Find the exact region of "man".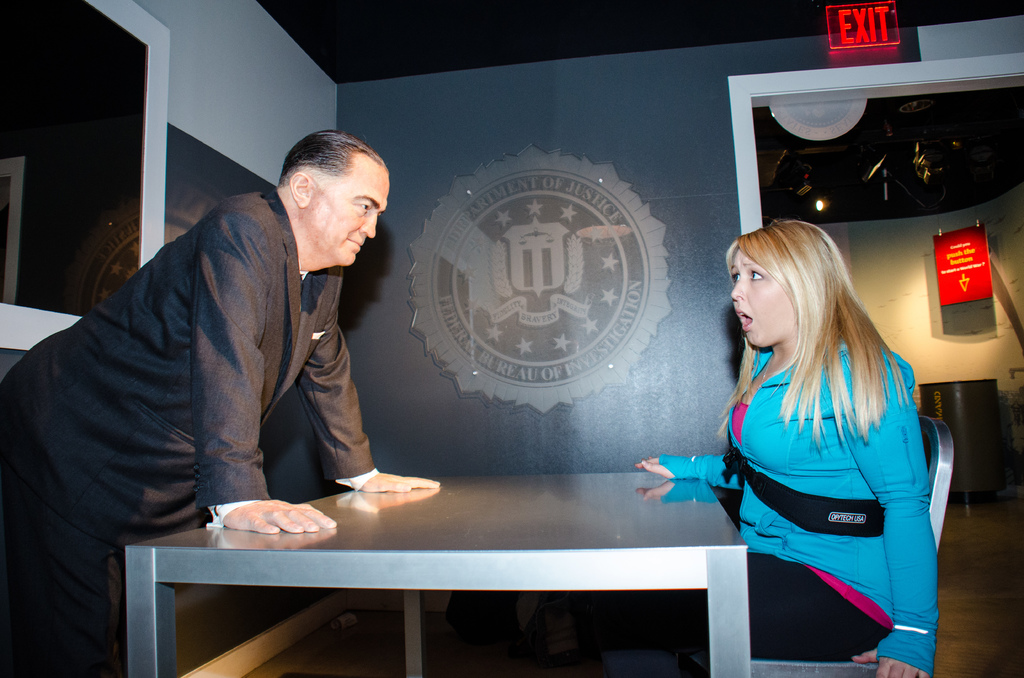
Exact region: <bbox>0, 129, 440, 677</bbox>.
